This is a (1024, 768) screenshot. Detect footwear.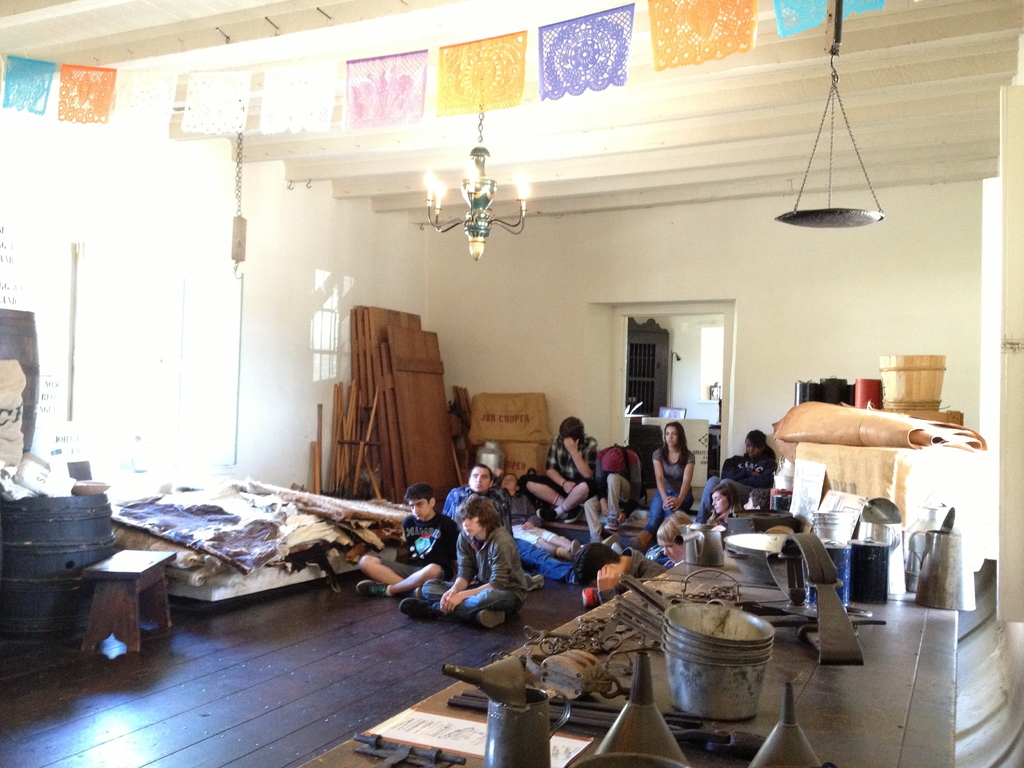
bbox=(527, 569, 540, 590).
